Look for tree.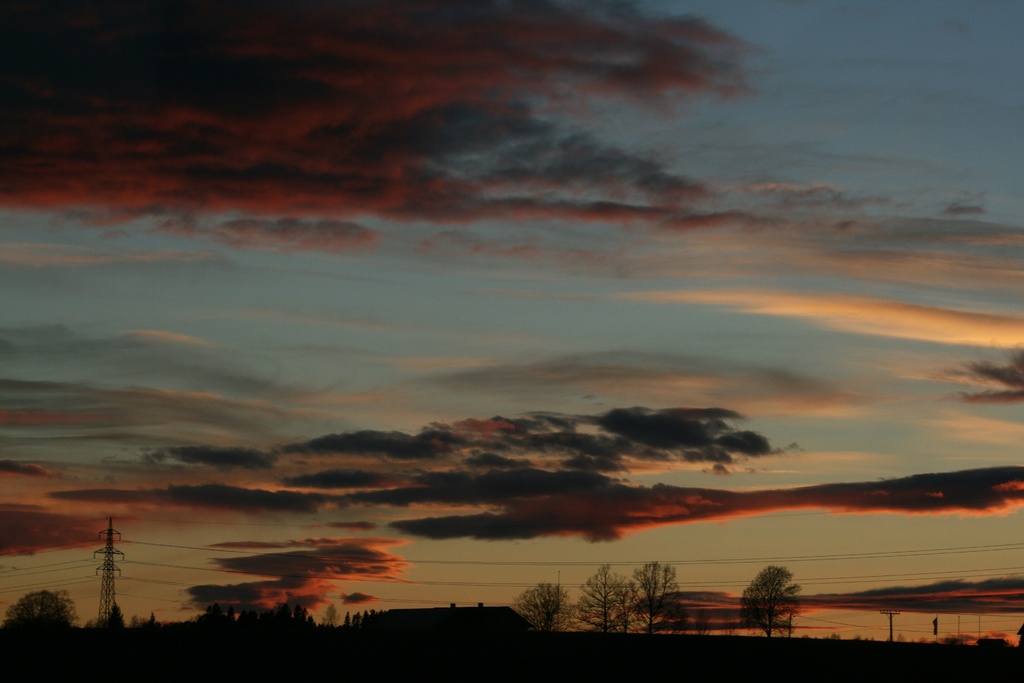
Found: [0,579,97,654].
